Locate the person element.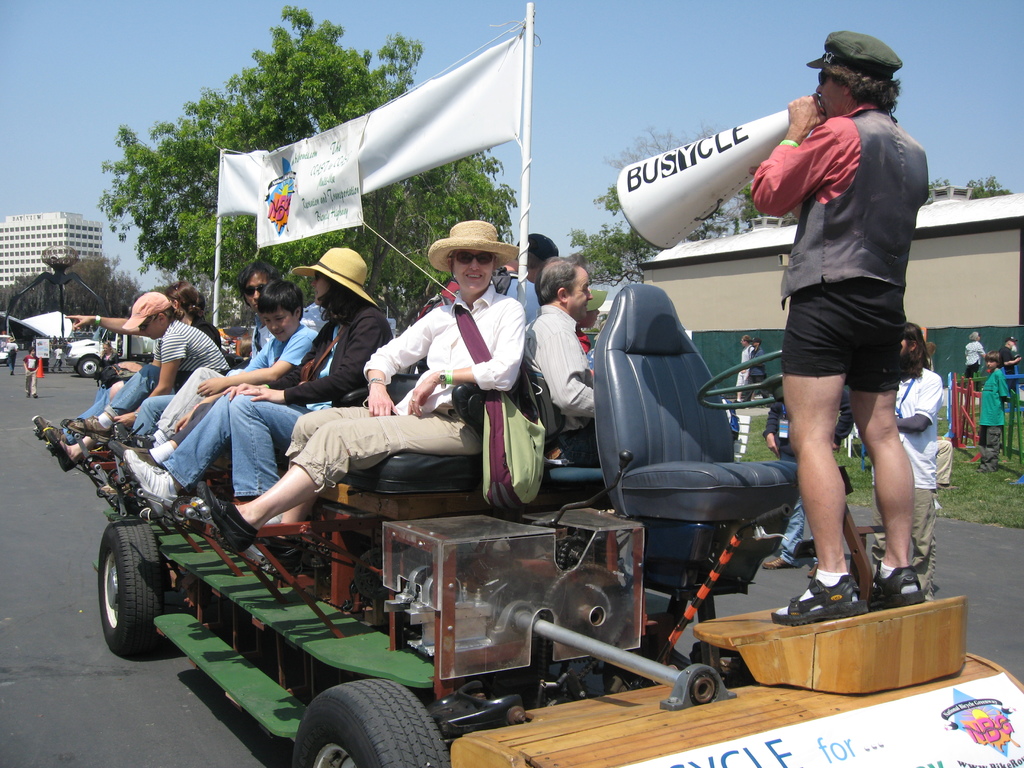
Element bbox: box(205, 218, 527, 561).
